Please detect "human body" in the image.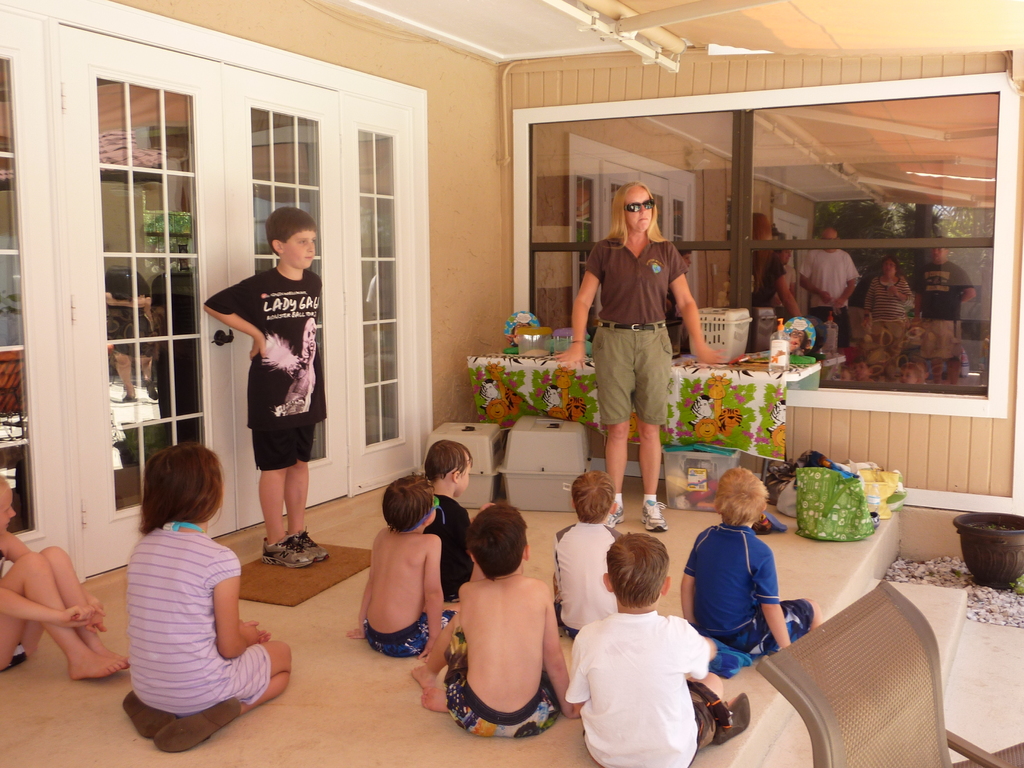
<box>554,182,727,528</box>.
